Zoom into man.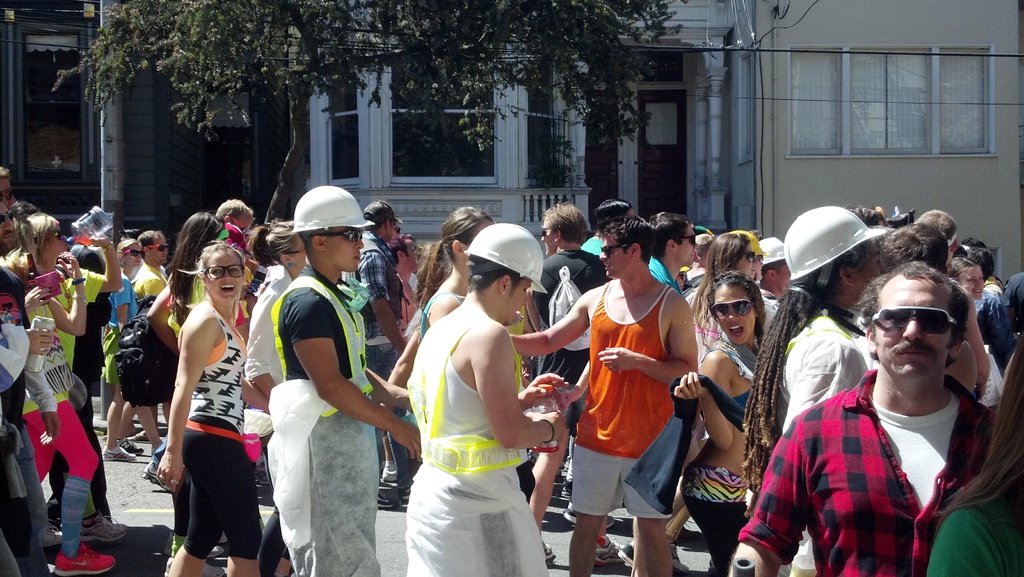
Zoom target: <bbox>278, 172, 411, 576</bbox>.
